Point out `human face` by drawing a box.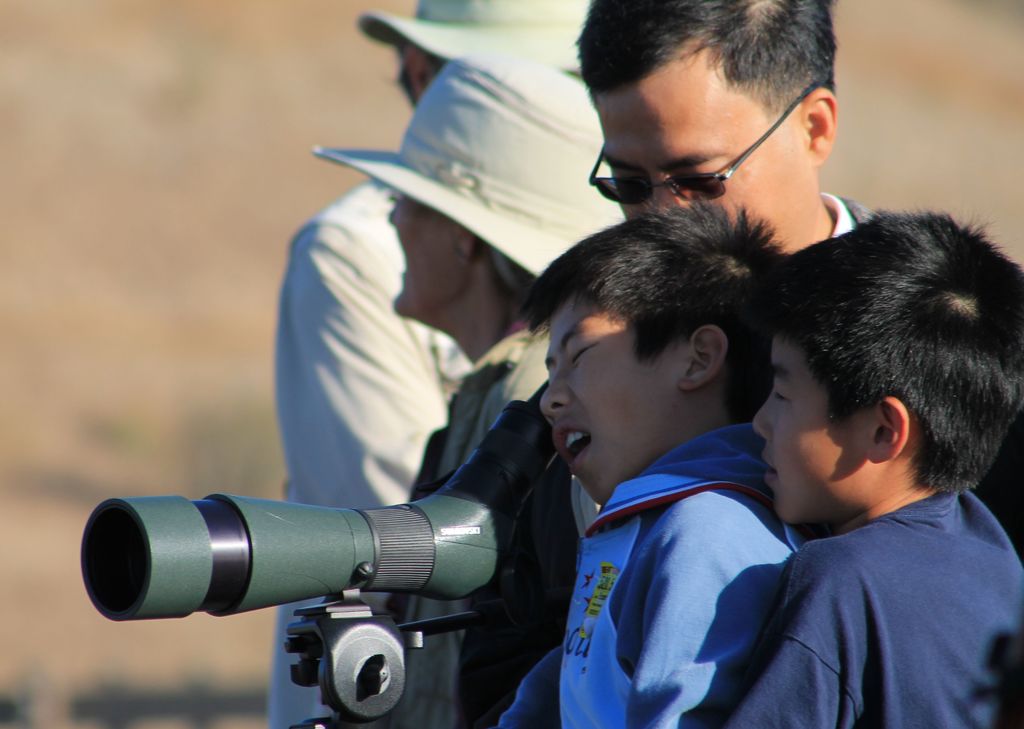
locate(390, 191, 465, 317).
